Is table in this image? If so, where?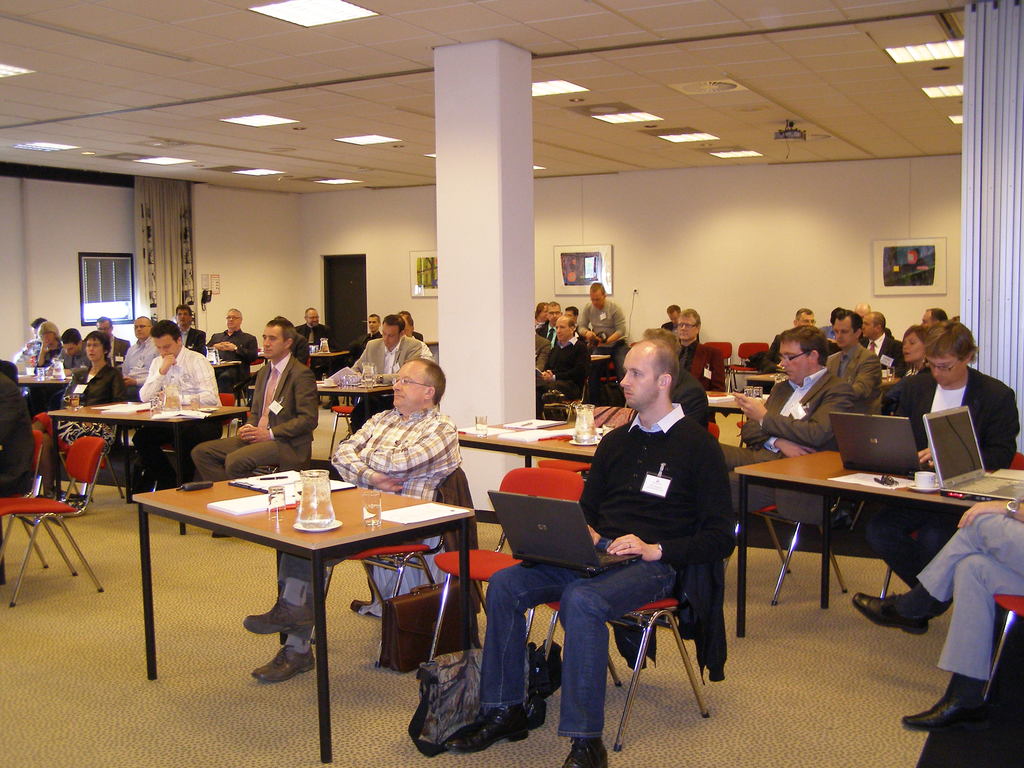
Yes, at select_region(50, 397, 251, 524).
